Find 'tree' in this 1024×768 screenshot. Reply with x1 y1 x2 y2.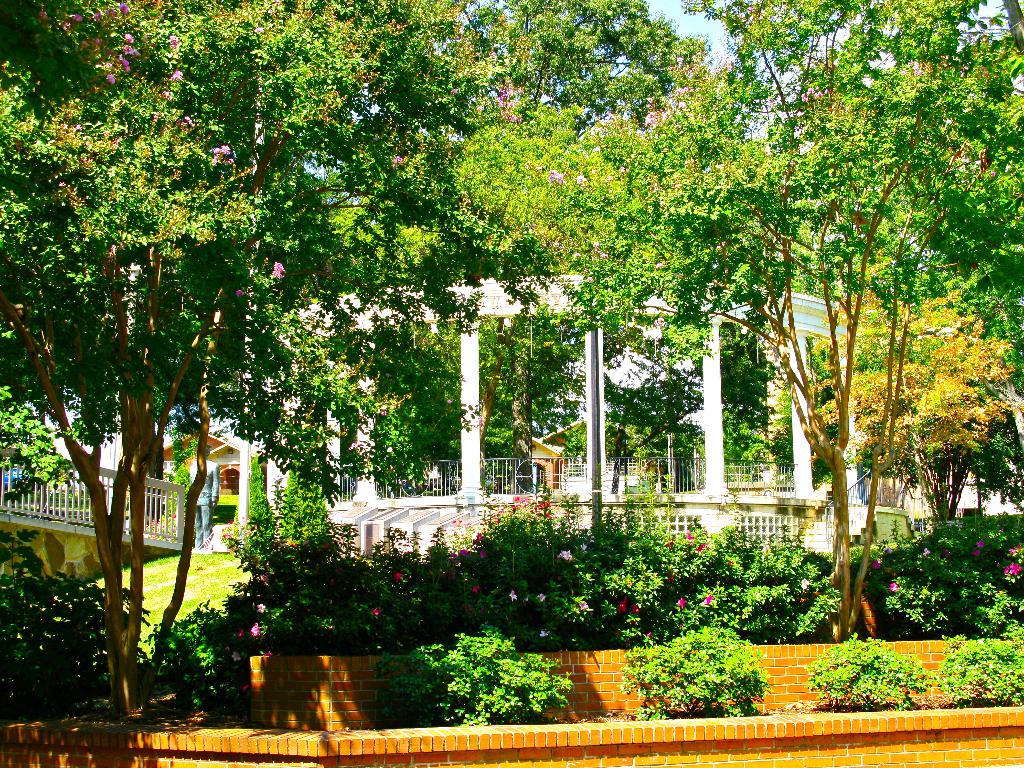
0 0 380 723.
